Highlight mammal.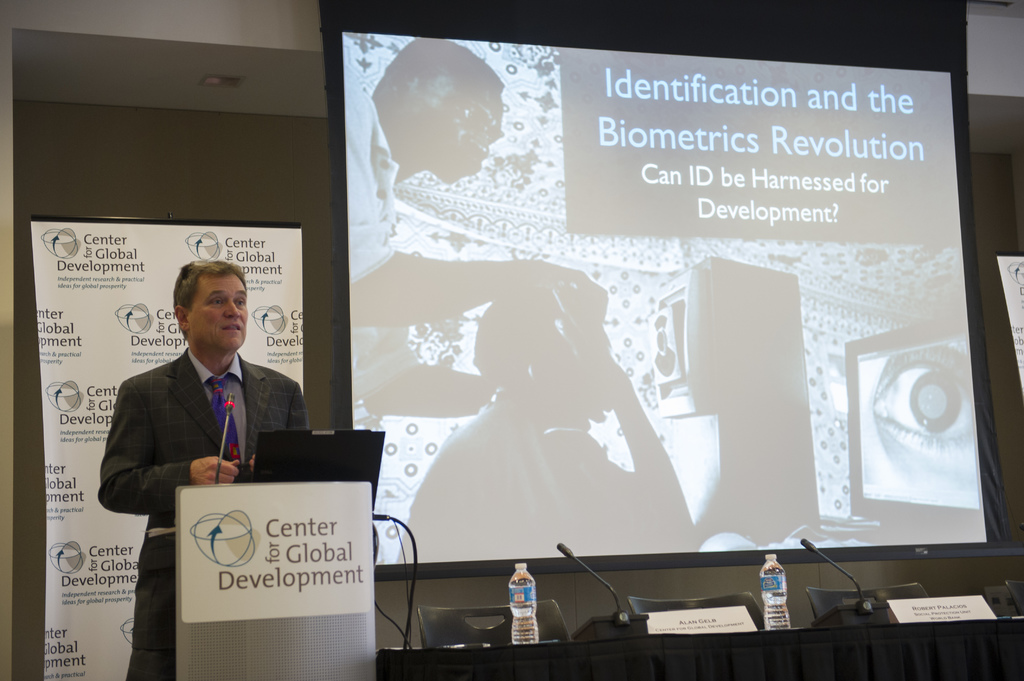
Highlighted region: <bbox>339, 40, 609, 418</bbox>.
